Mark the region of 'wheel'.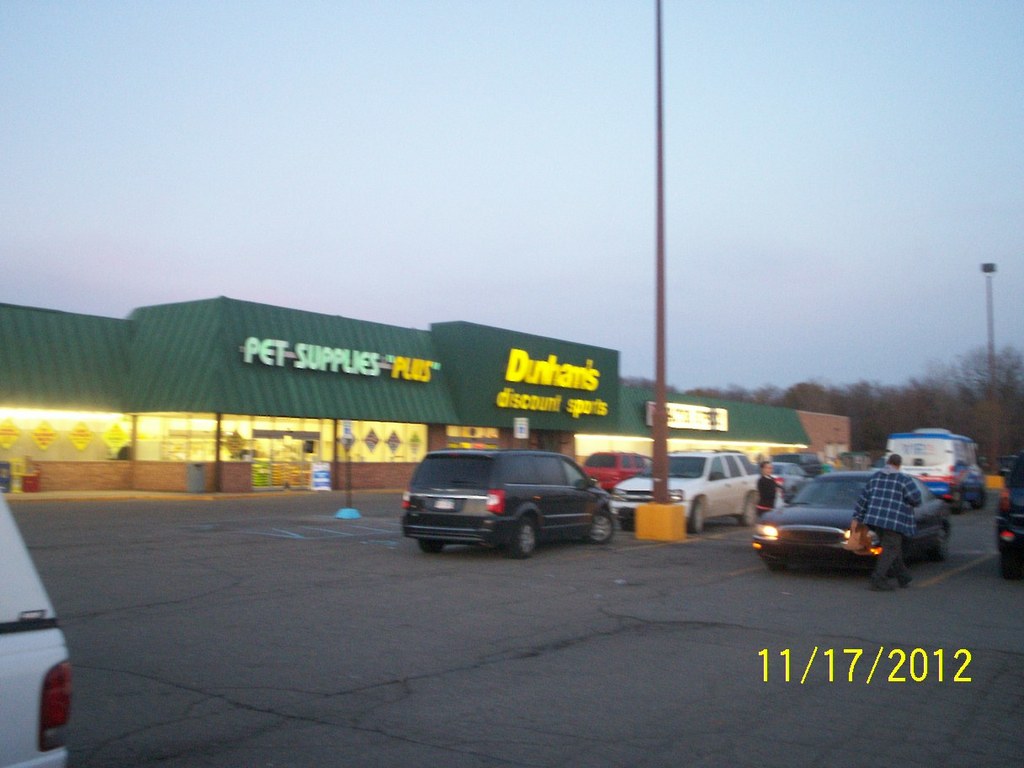
Region: bbox=[419, 540, 444, 552].
